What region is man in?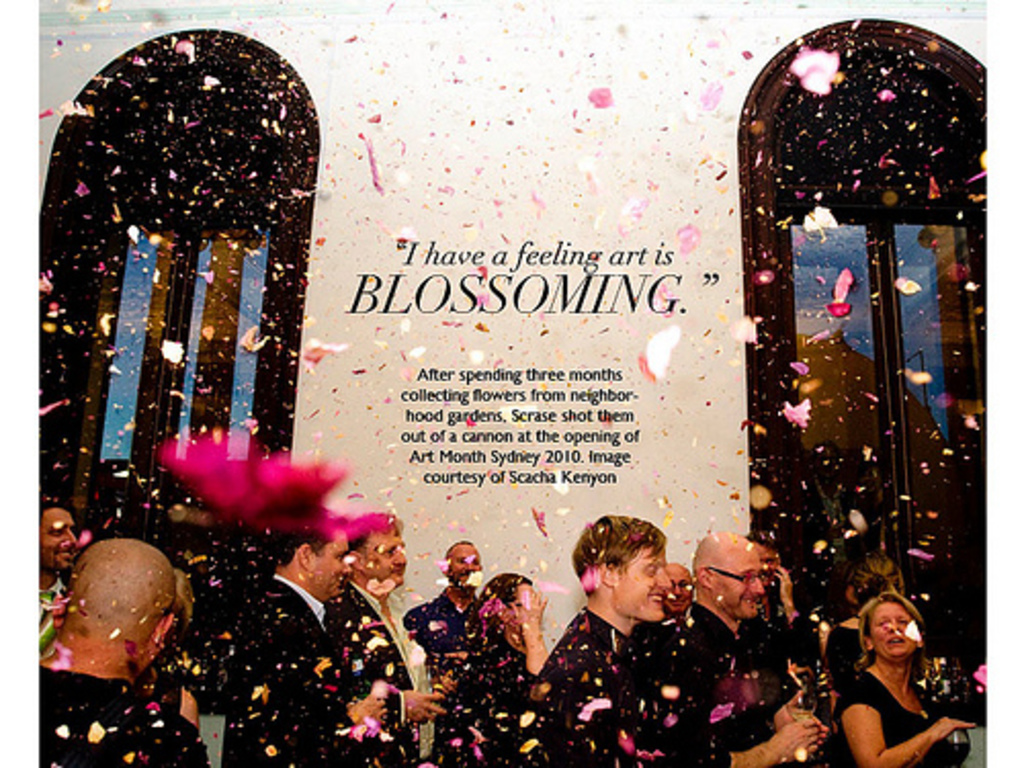
region(25, 496, 80, 655).
